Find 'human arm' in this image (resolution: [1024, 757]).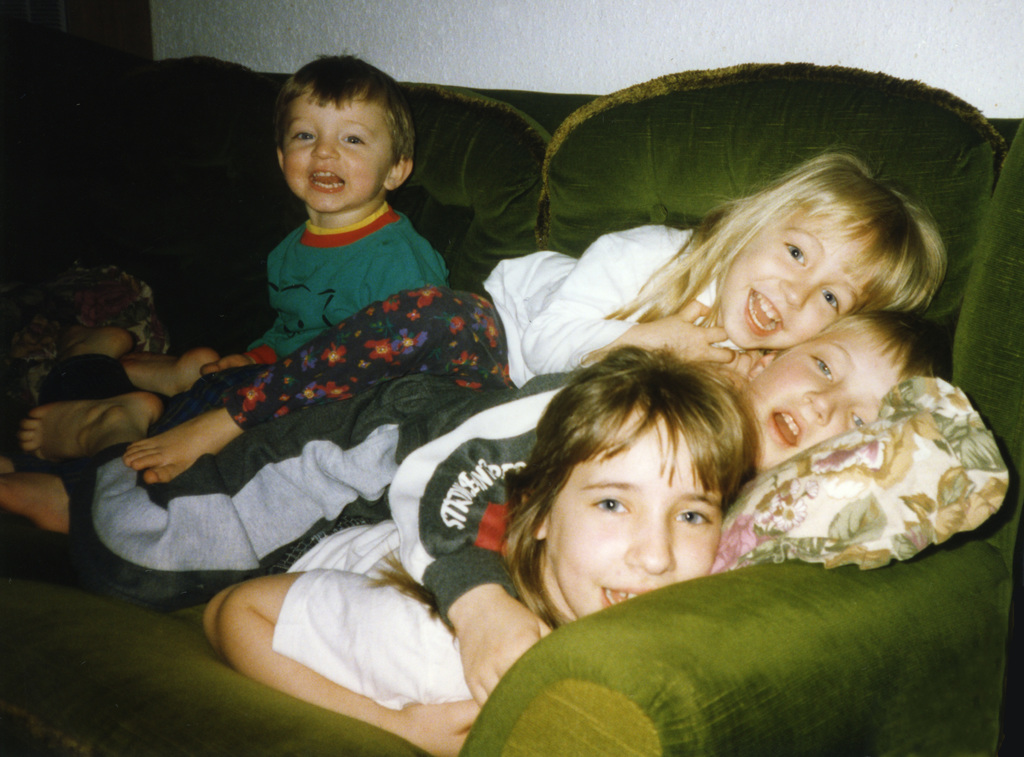
select_region(201, 246, 449, 372).
